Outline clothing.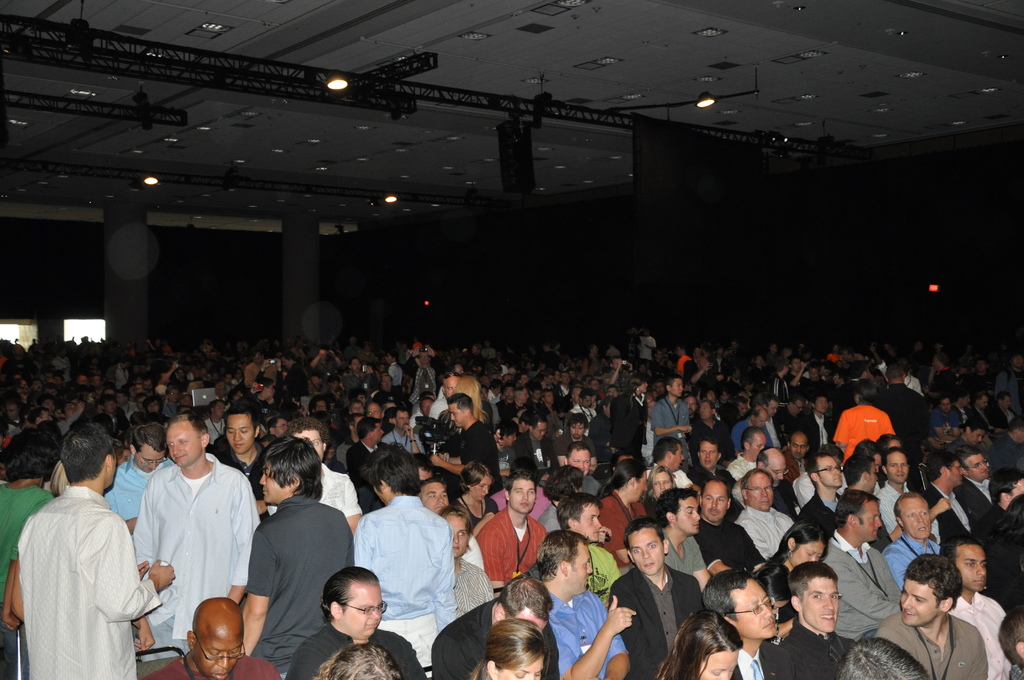
Outline: bbox(496, 400, 518, 421).
